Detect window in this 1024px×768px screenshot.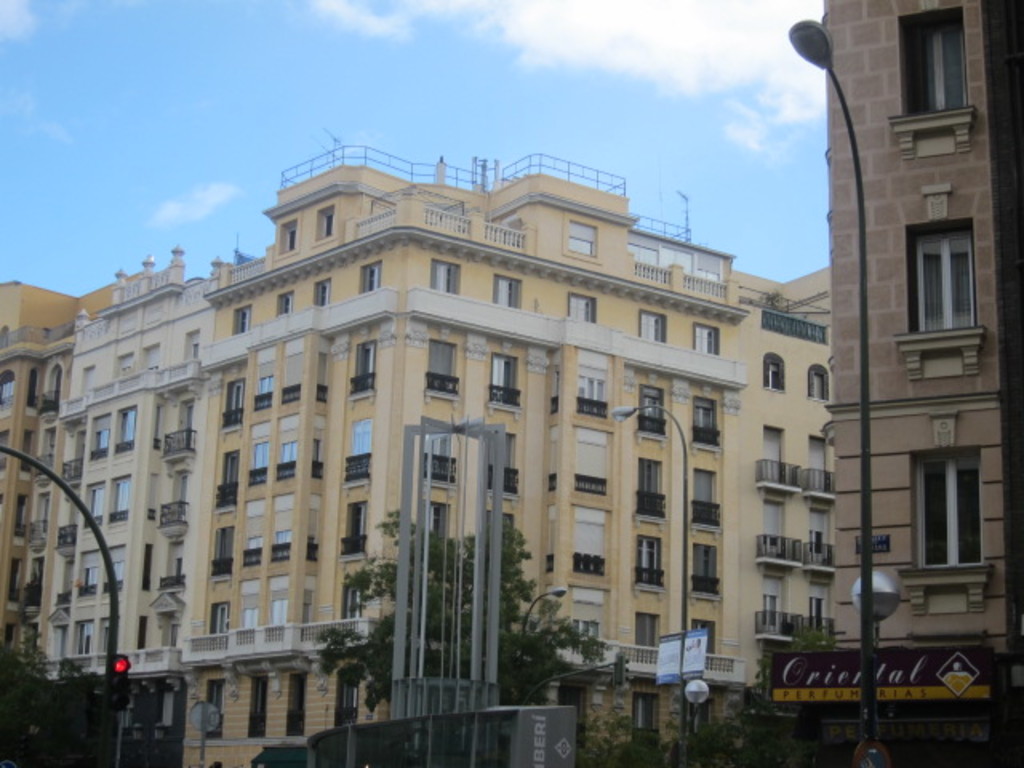
Detection: 270,290,293,312.
